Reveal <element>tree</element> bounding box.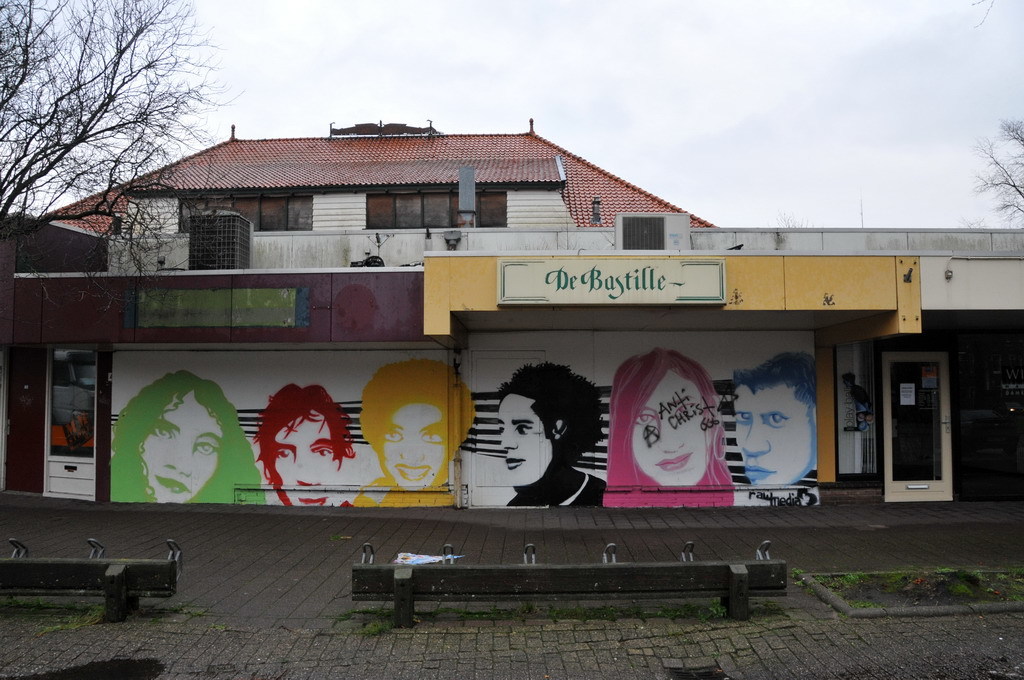
Revealed: locate(0, 0, 245, 316).
